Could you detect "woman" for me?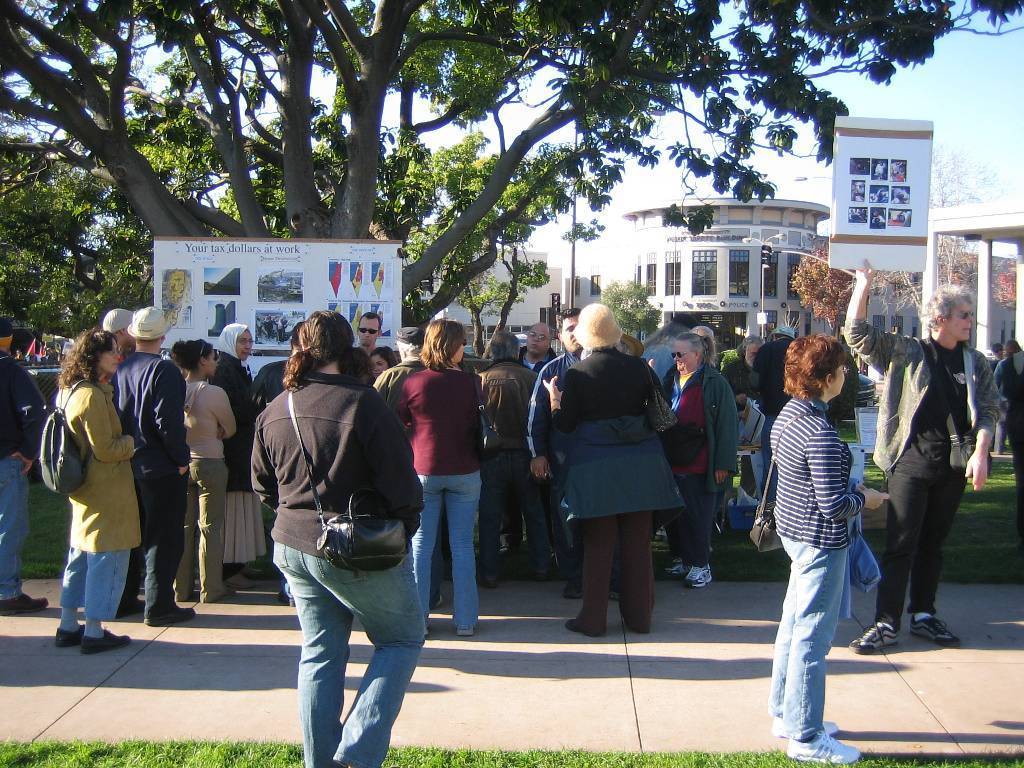
Detection result: box(250, 309, 435, 767).
